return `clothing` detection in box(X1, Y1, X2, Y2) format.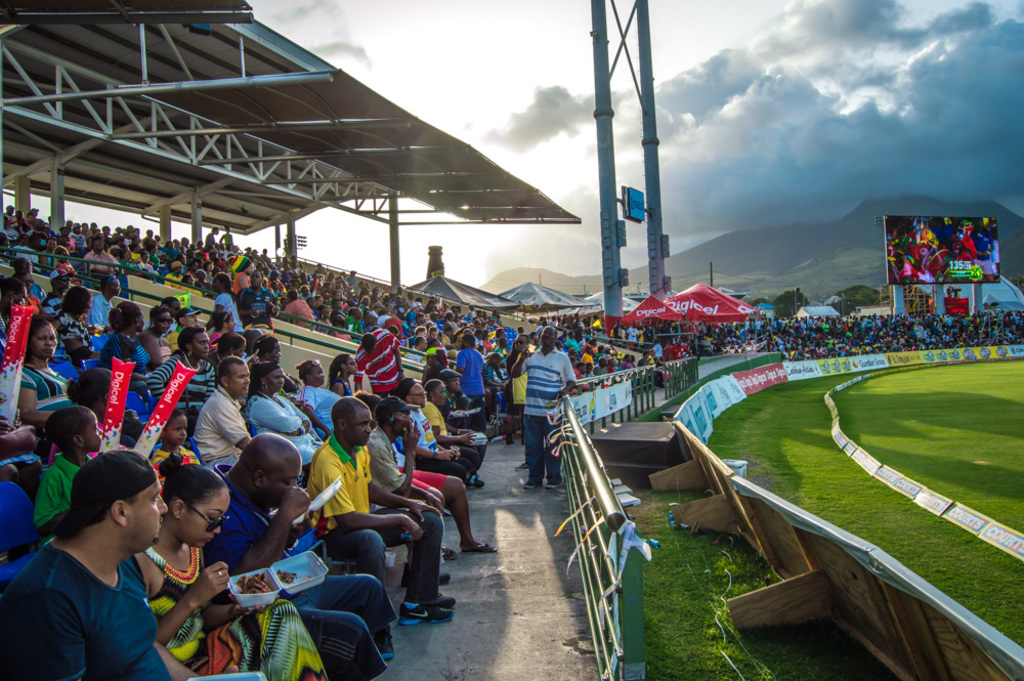
box(518, 348, 582, 487).
